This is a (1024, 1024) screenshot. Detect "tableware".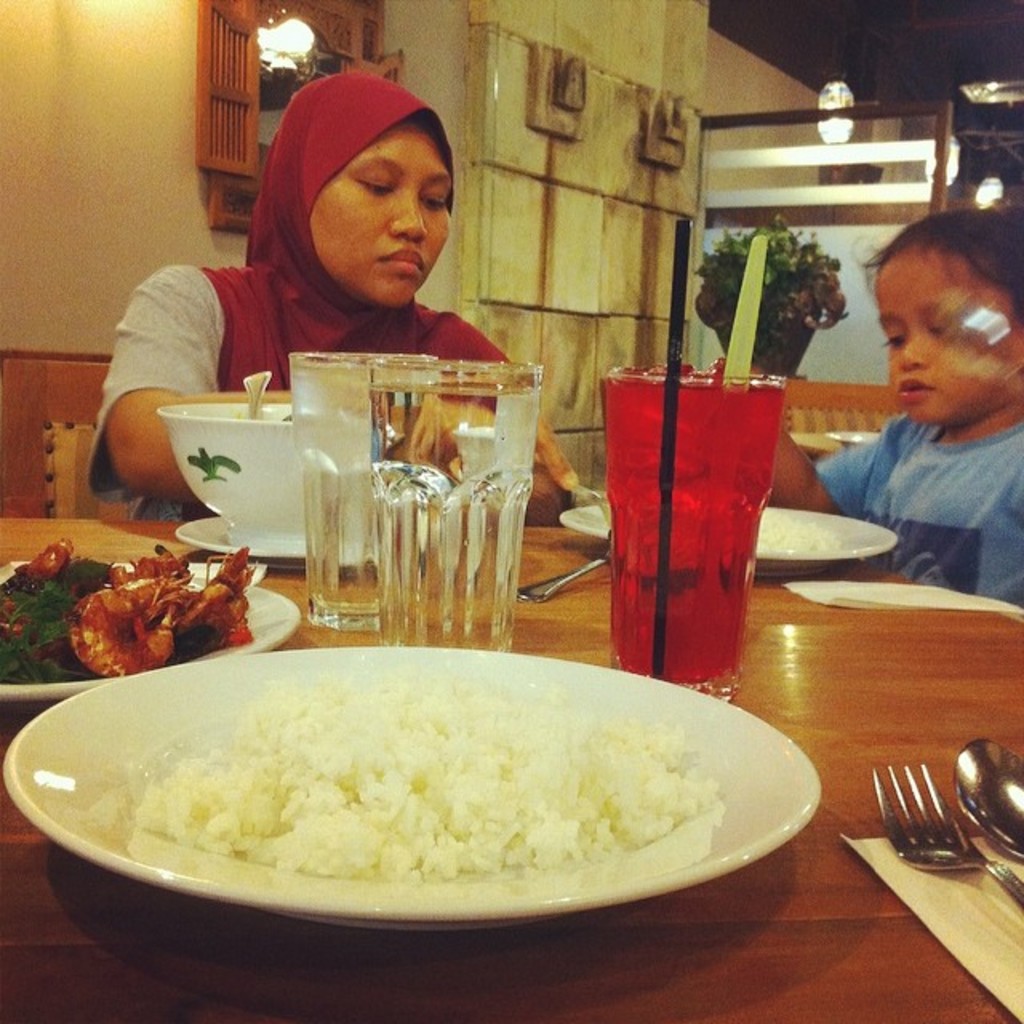
select_region(366, 354, 547, 658).
